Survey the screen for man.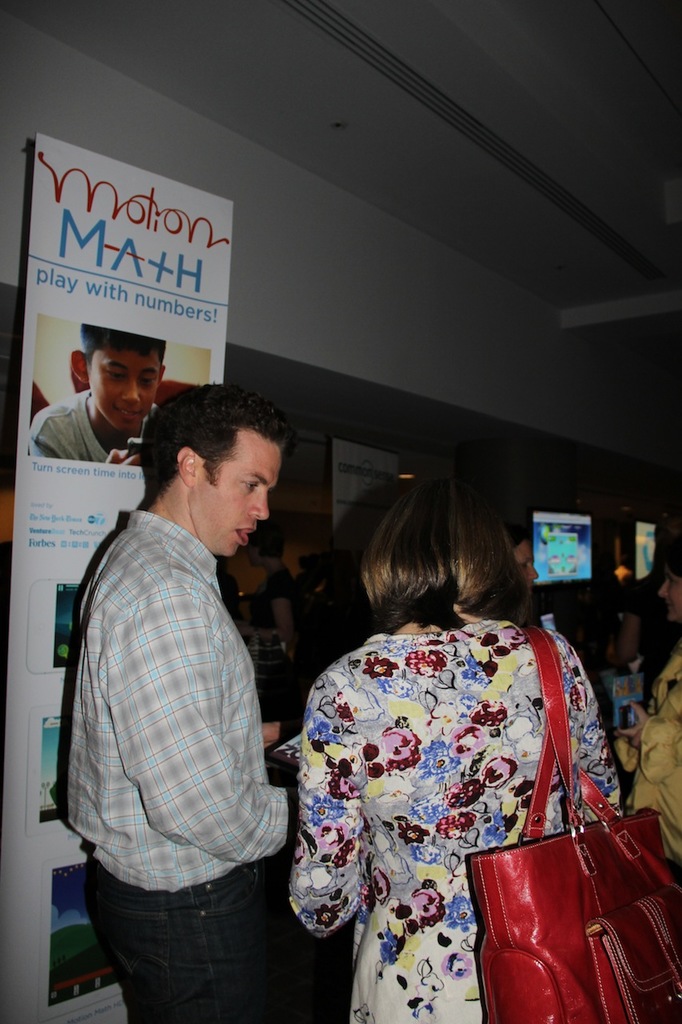
Survey found: 57/315/323/1023.
